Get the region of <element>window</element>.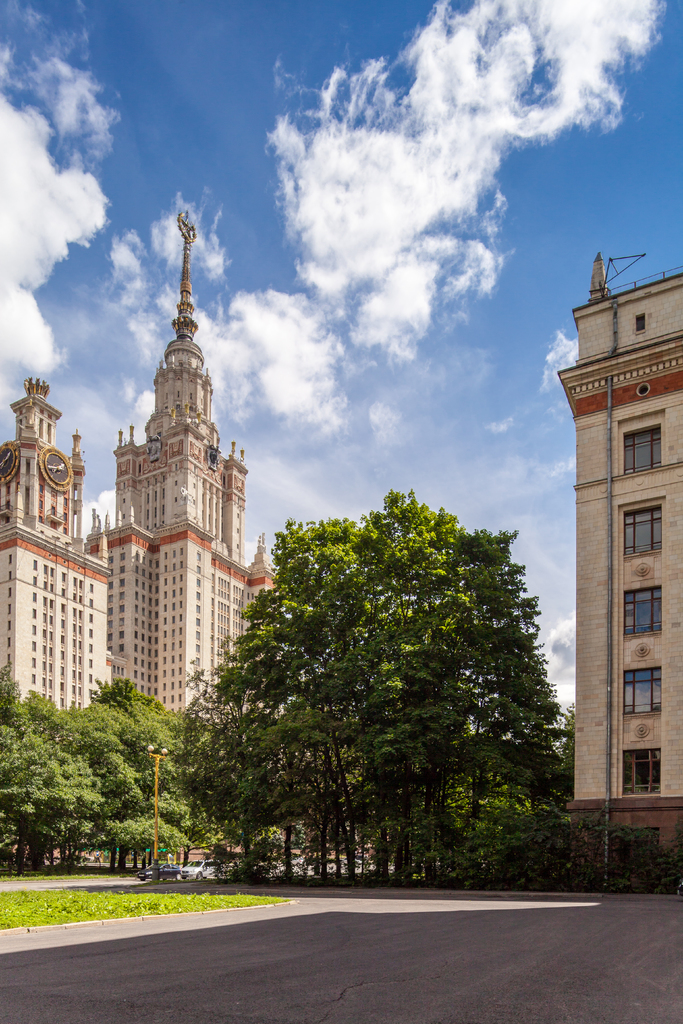
623 671 659 717.
